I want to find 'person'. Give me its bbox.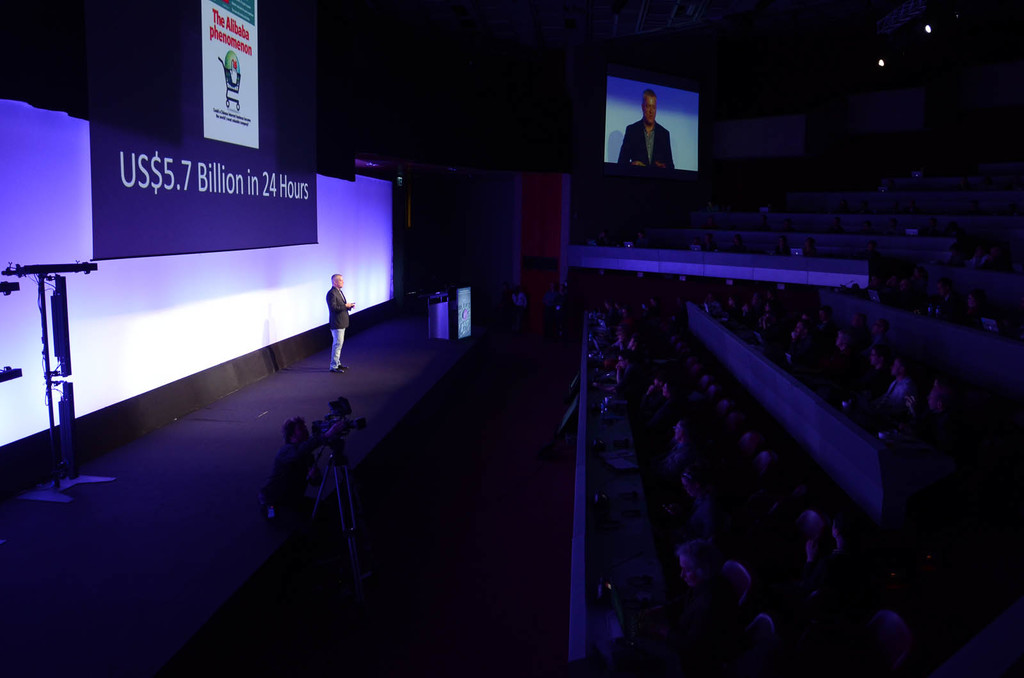
<bbox>326, 276, 356, 372</bbox>.
